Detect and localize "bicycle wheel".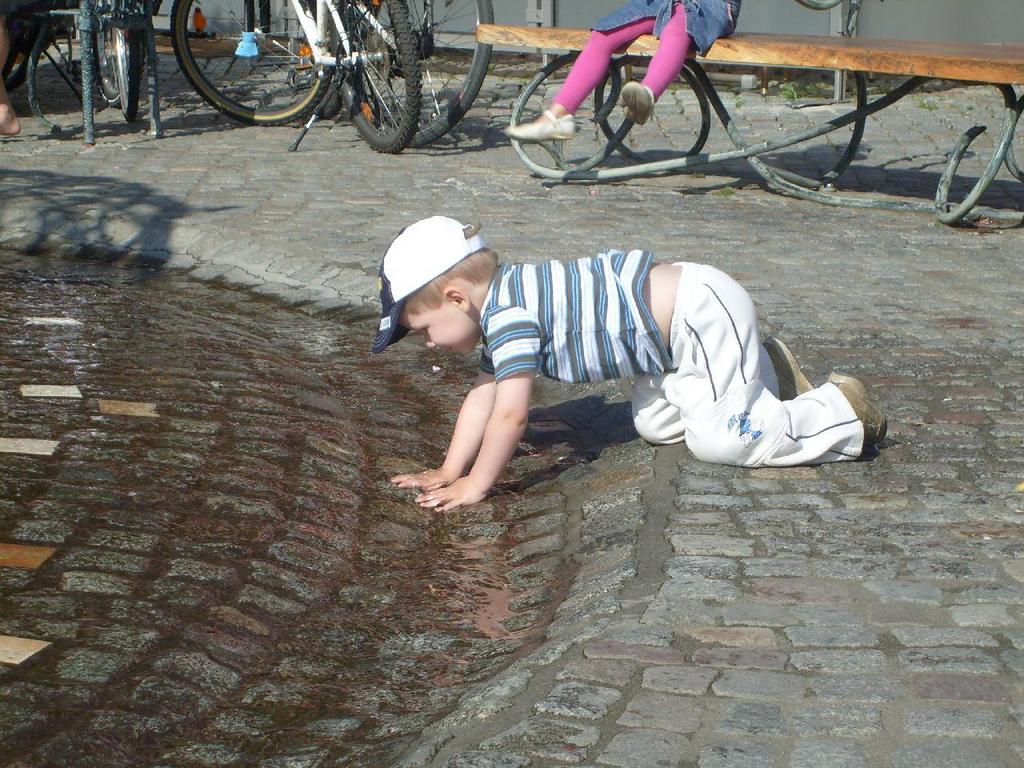
Localized at x1=171, y1=0, x2=331, y2=128.
